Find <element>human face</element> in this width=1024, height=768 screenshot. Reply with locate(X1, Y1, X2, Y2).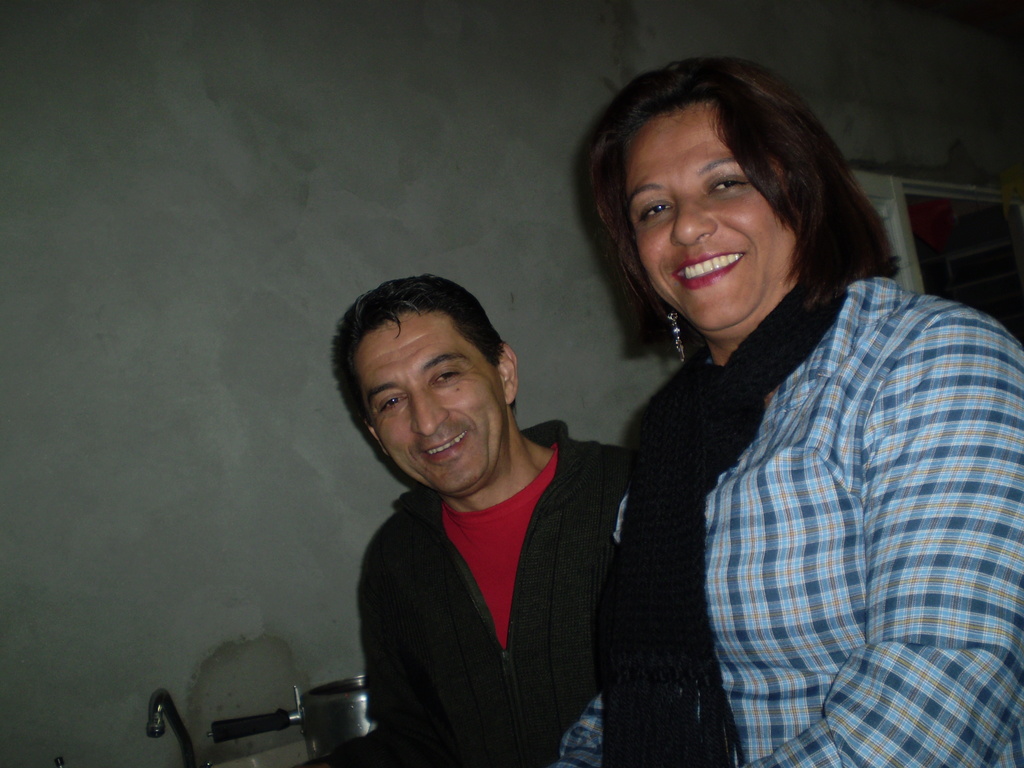
locate(360, 309, 504, 490).
